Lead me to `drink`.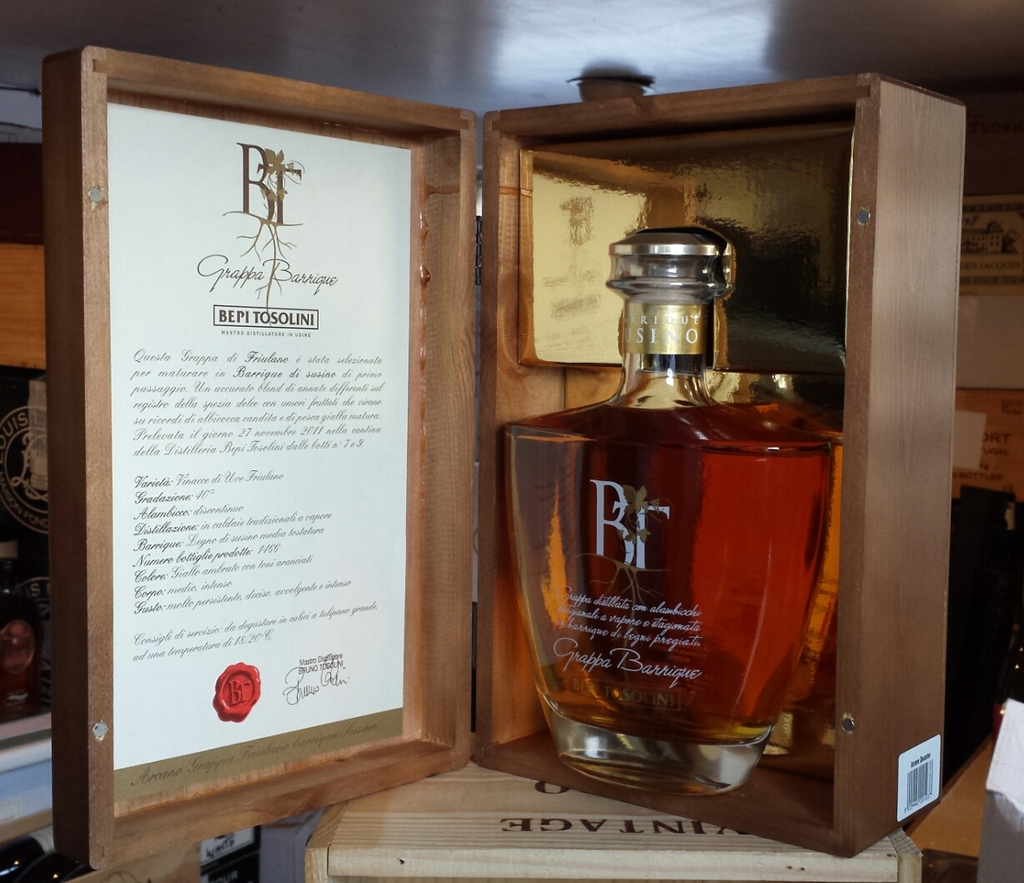
Lead to locate(523, 235, 841, 815).
